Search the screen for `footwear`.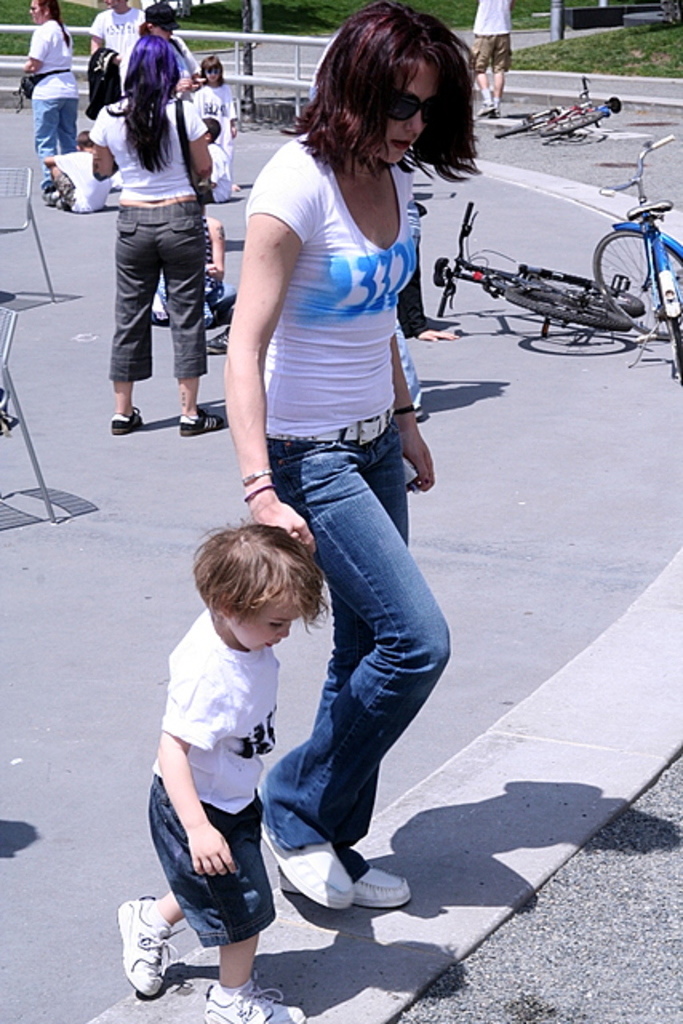
Found at <region>174, 400, 221, 430</region>.
